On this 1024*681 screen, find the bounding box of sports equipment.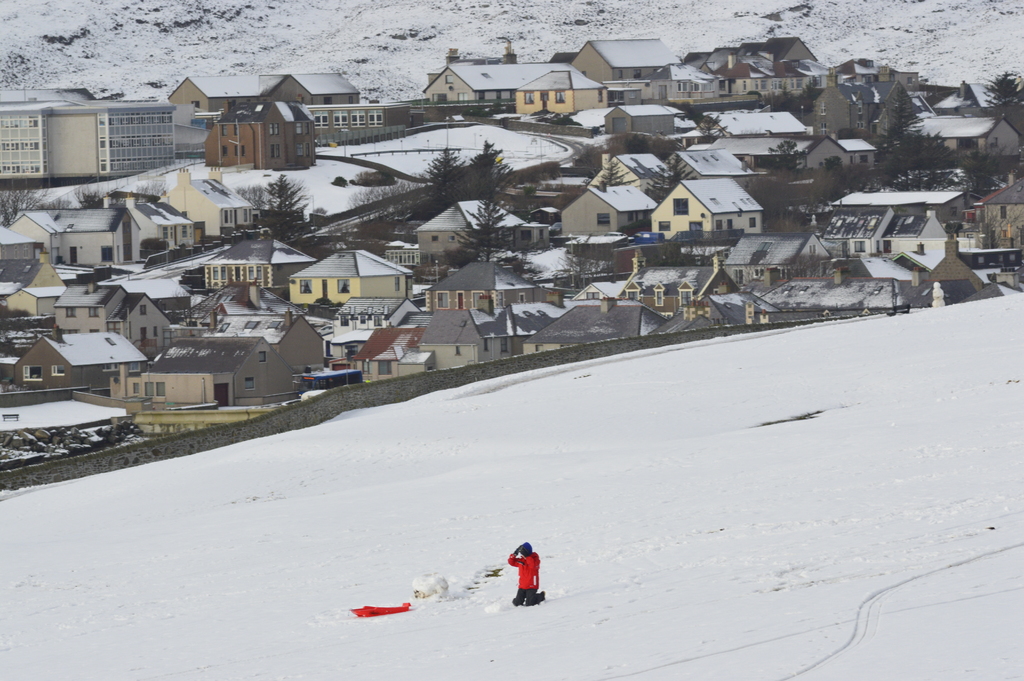
Bounding box: 509 542 521 555.
